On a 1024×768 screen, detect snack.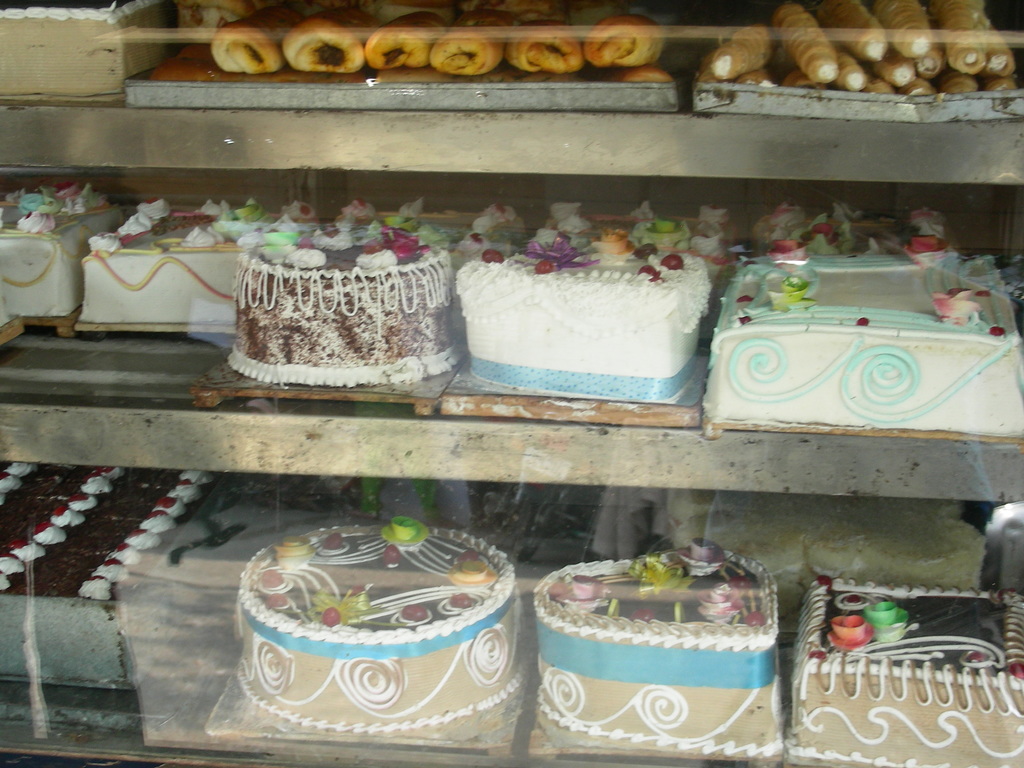
pyautogui.locateOnScreen(746, 200, 967, 250).
